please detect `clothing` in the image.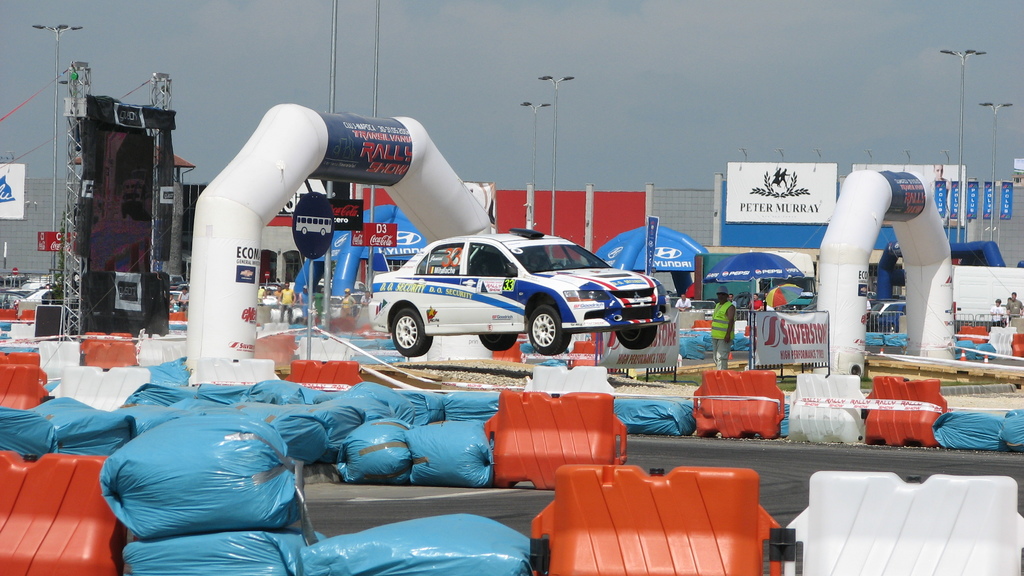
{"left": 675, "top": 296, "right": 694, "bottom": 311}.
